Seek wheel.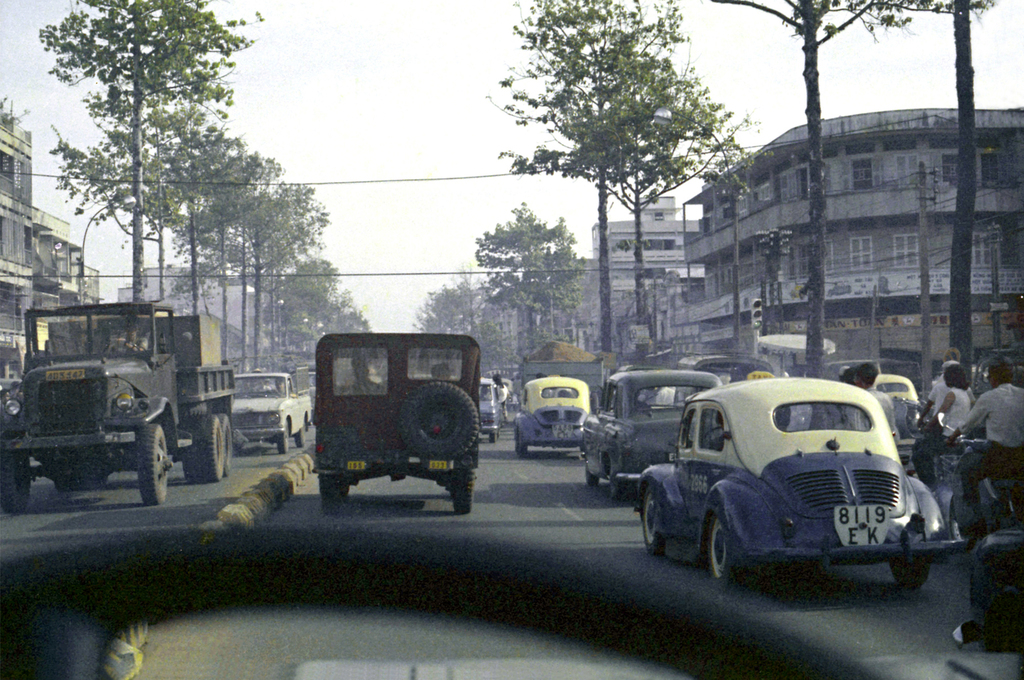
186, 415, 225, 480.
